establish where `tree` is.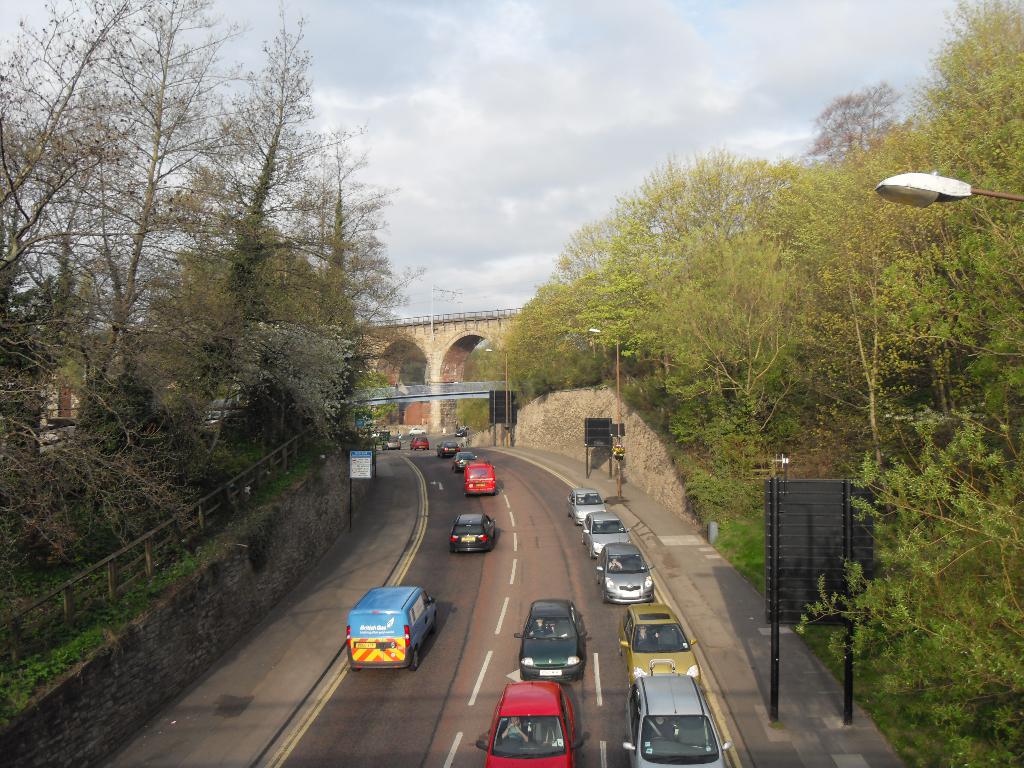
Established at [101,0,195,523].
